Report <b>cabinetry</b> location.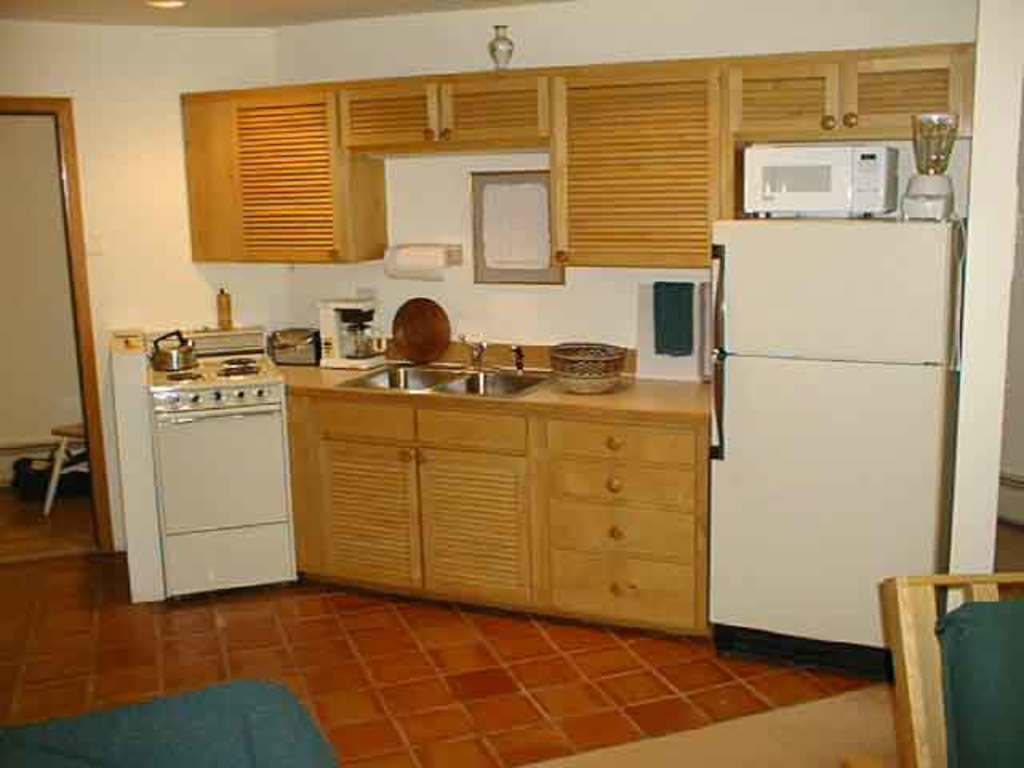
Report: 840/51/978/134.
